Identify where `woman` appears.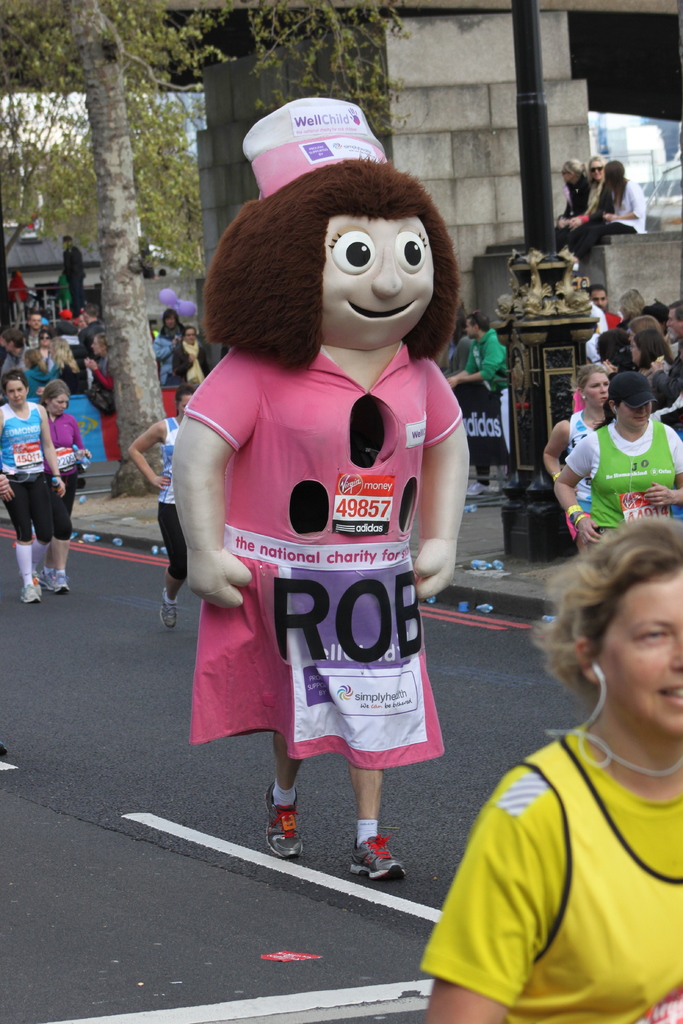
Appears at box(555, 158, 591, 254).
